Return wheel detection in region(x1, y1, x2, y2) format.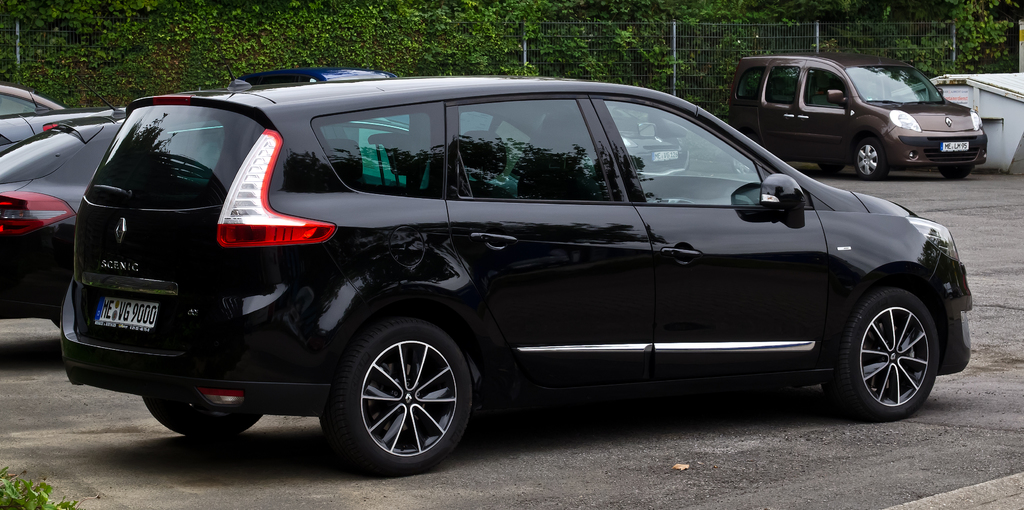
region(943, 163, 977, 181).
